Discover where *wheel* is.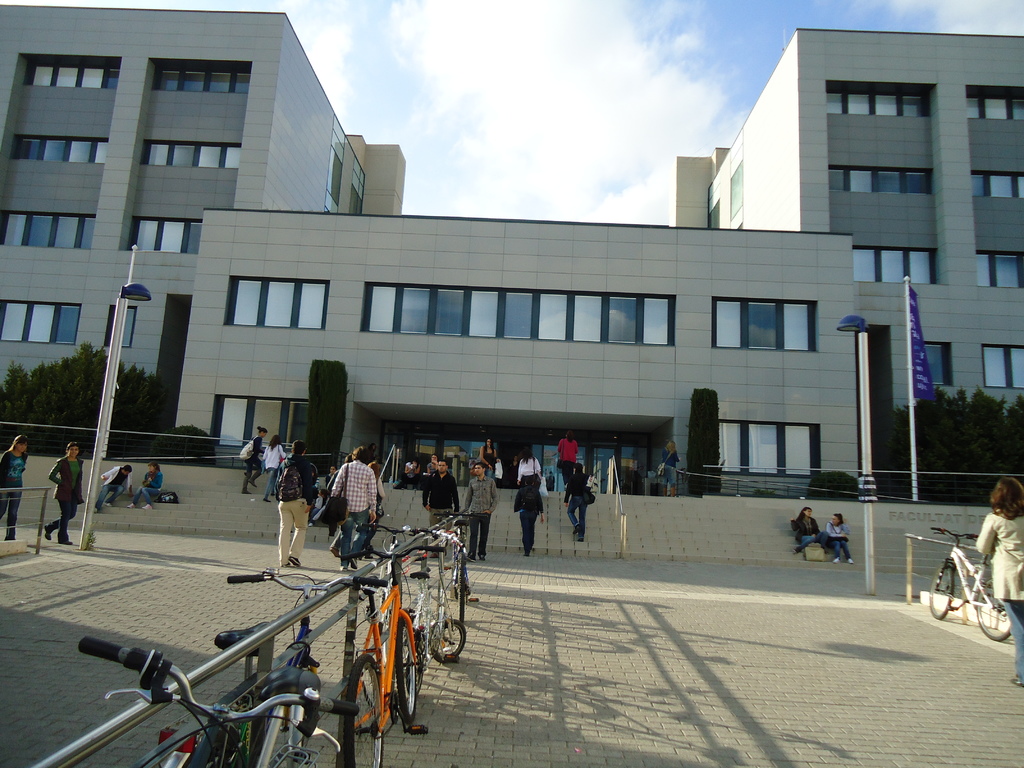
Discovered at [432, 621, 465, 660].
